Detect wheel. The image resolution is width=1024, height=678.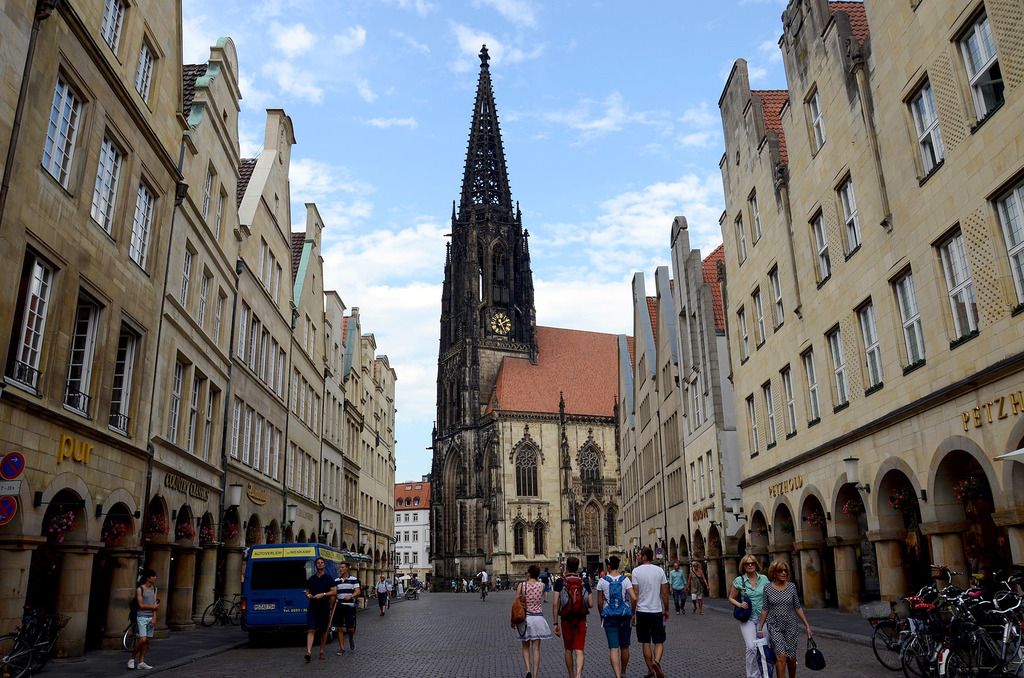
region(0, 634, 29, 677).
